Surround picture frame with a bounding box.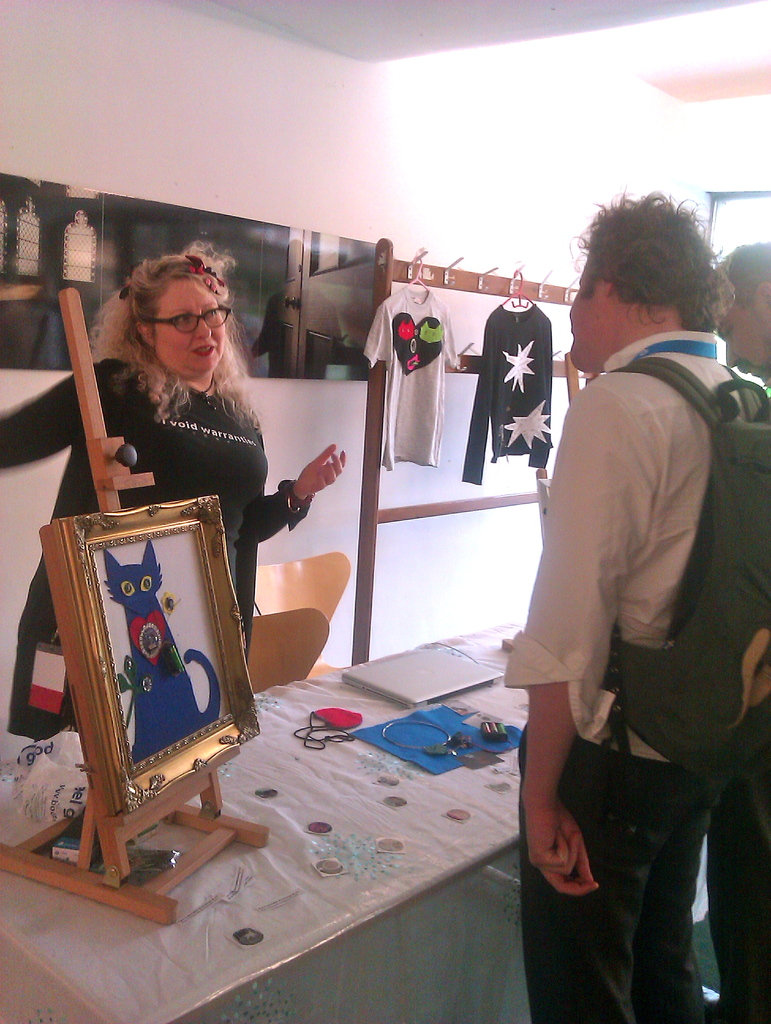
region(37, 498, 259, 816).
